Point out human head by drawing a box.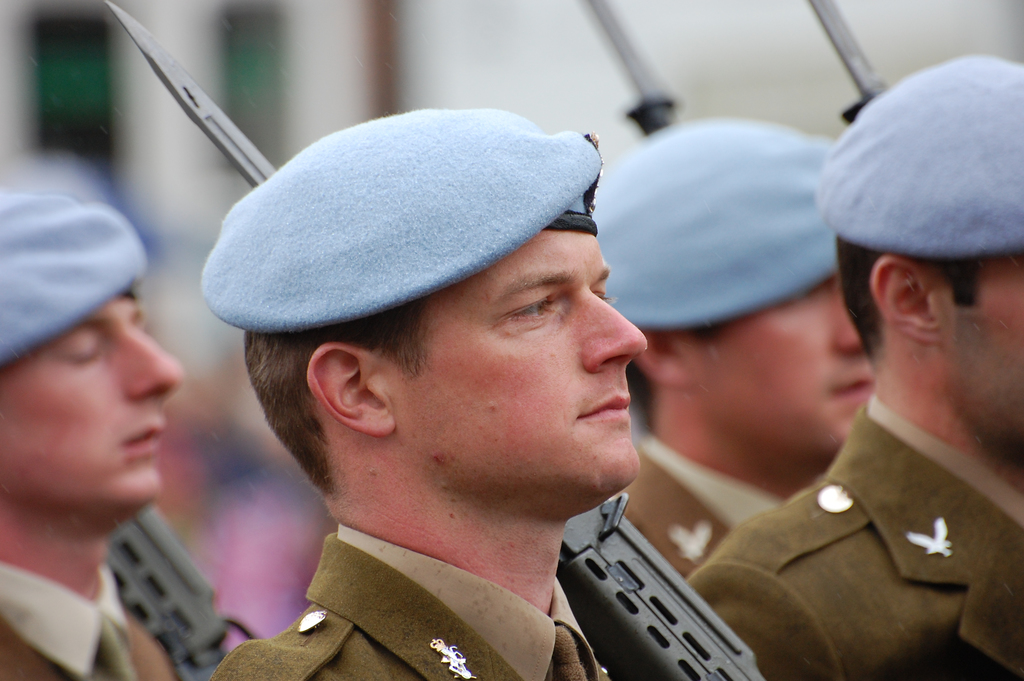
0/194/189/536.
